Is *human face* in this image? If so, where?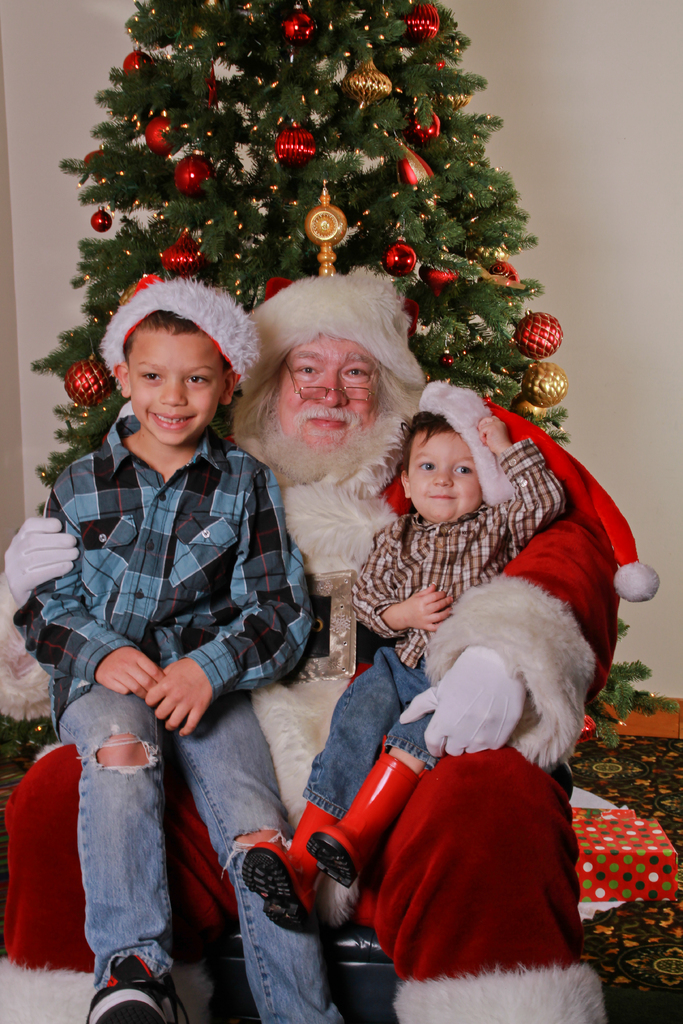
Yes, at Rect(131, 330, 226, 447).
